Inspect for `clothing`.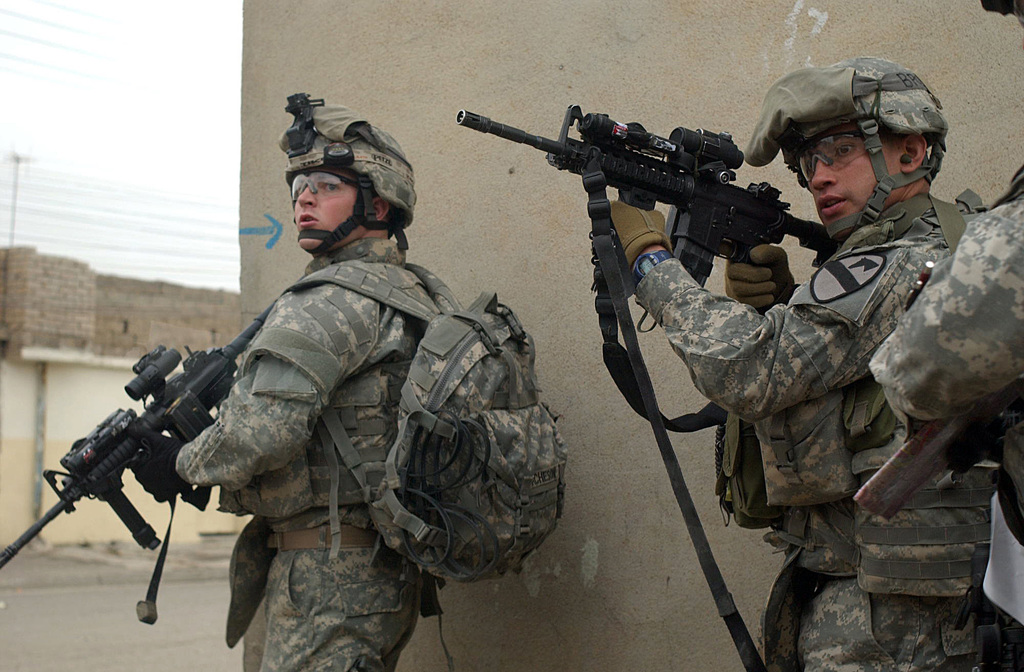
Inspection: Rect(176, 238, 444, 671).
